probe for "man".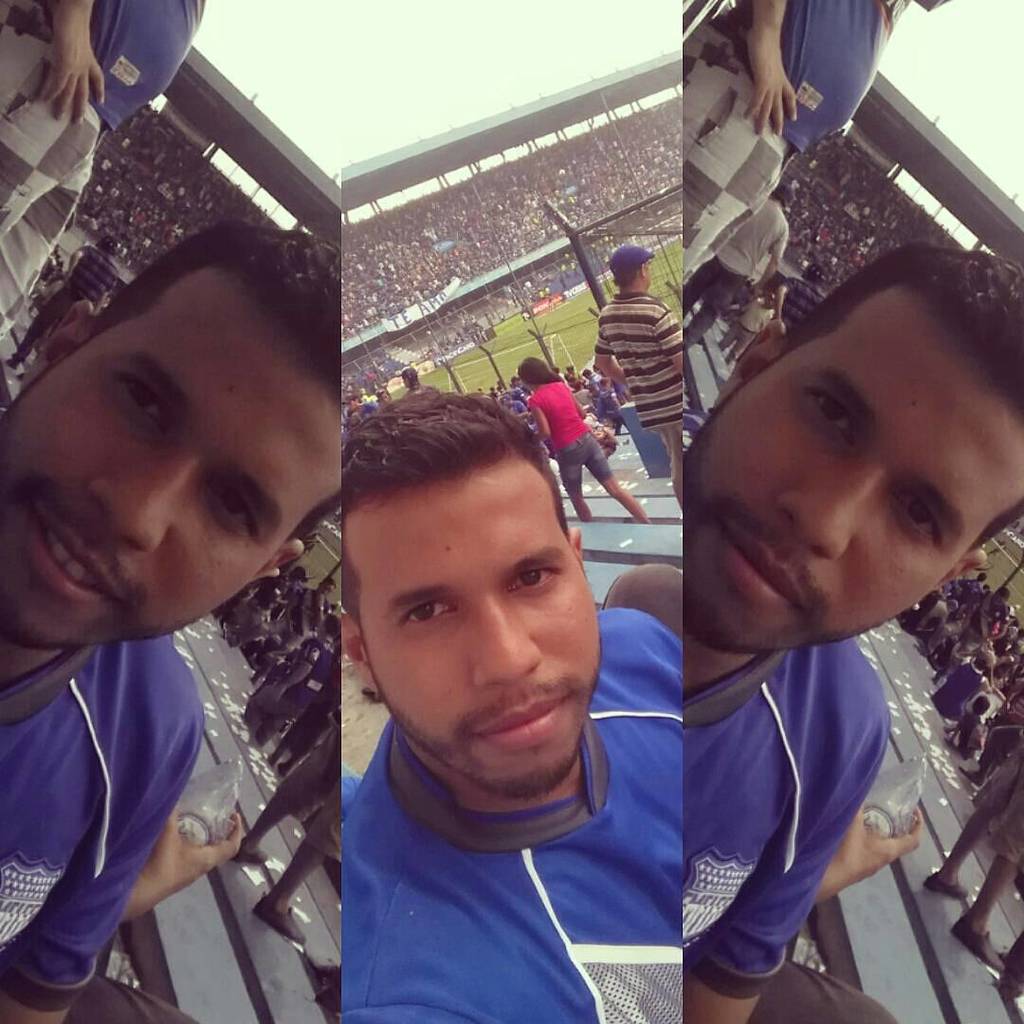
Probe result: region(231, 707, 352, 943).
